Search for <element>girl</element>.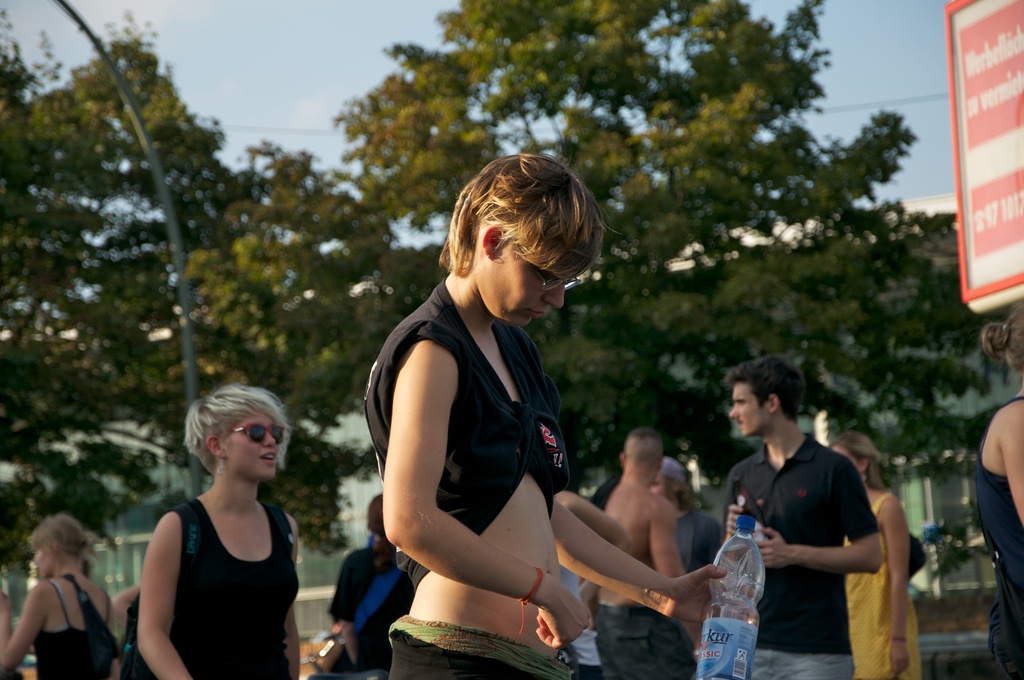
Found at [left=824, top=427, right=929, bottom=679].
